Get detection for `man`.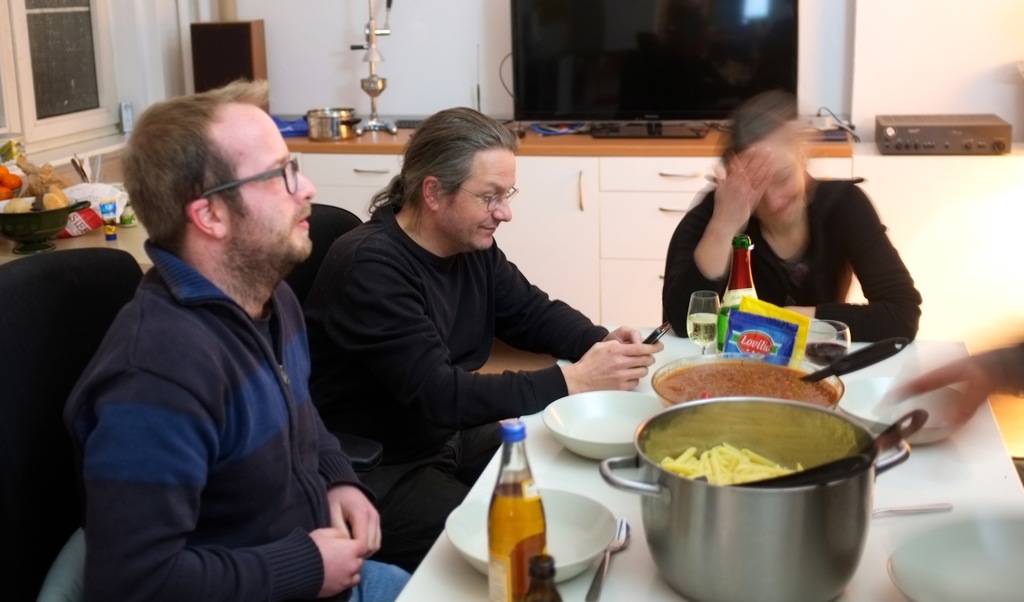
Detection: {"x1": 45, "y1": 79, "x2": 384, "y2": 601}.
